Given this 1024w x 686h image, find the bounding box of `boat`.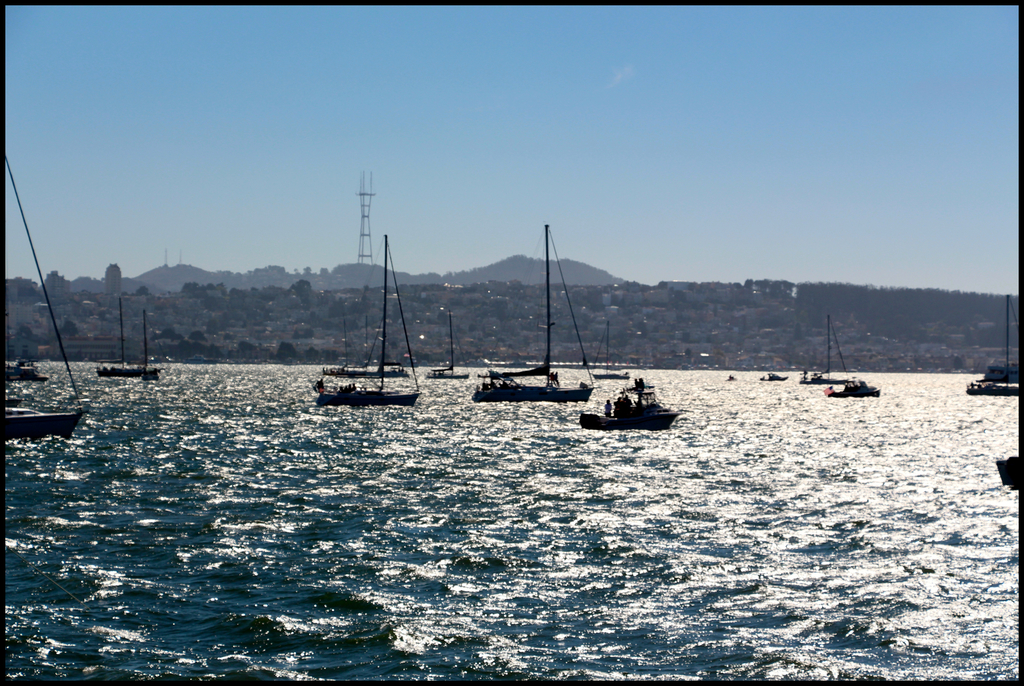
detection(424, 305, 468, 380).
